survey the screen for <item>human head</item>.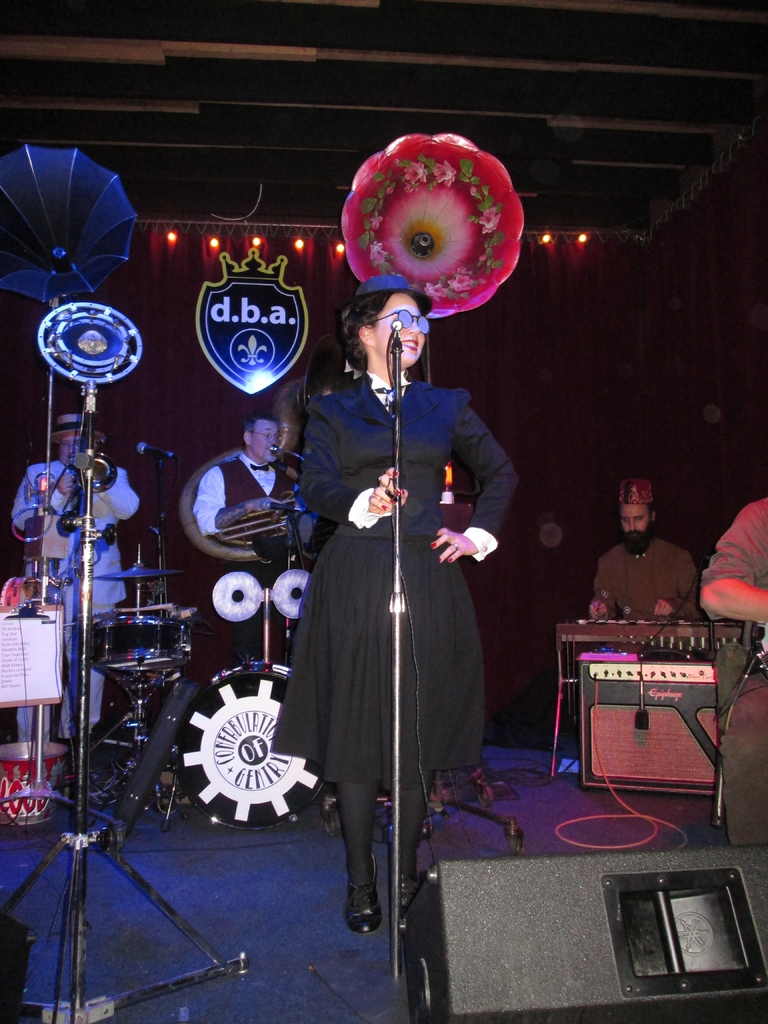
Survey found: [x1=618, y1=479, x2=654, y2=552].
